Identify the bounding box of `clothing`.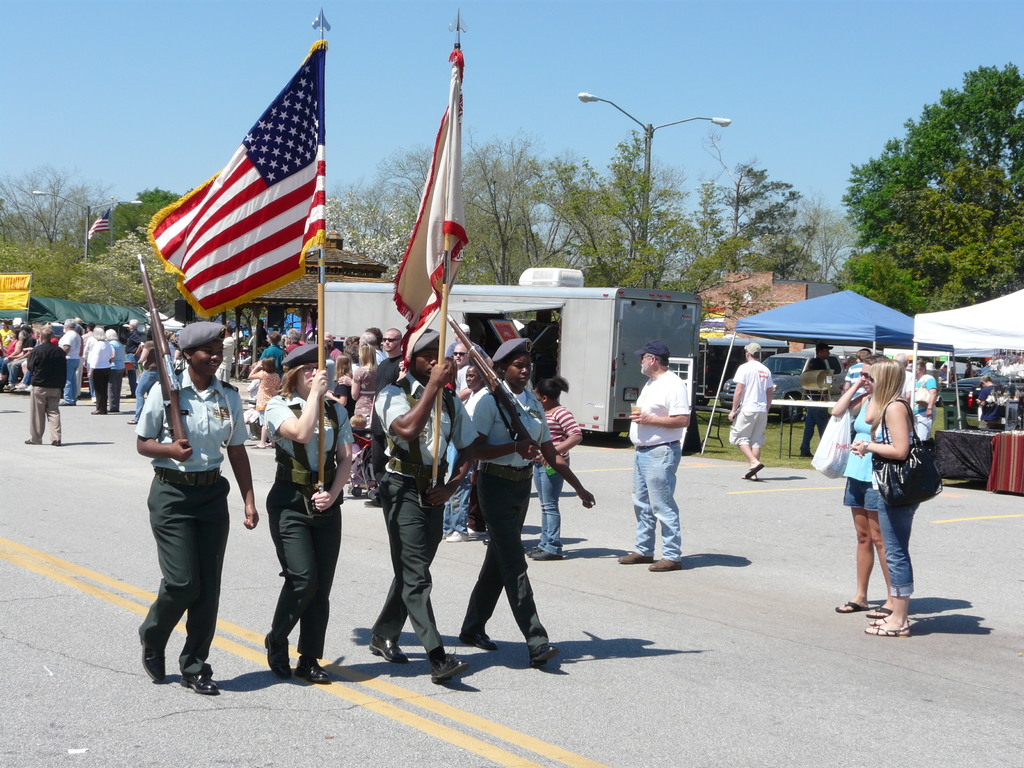
[x1=866, y1=394, x2=922, y2=604].
